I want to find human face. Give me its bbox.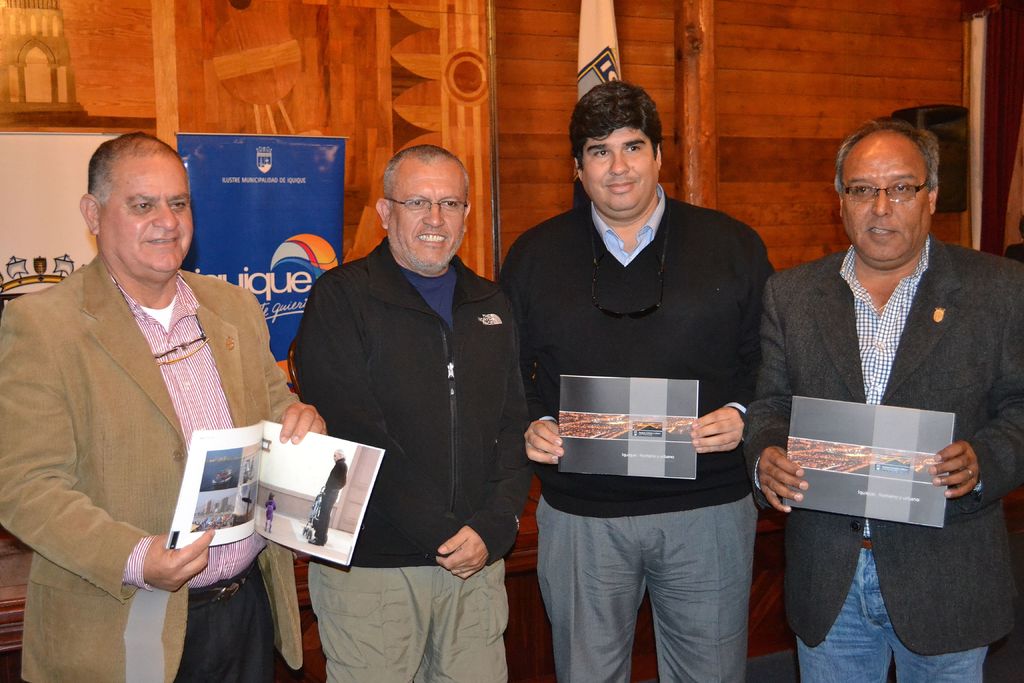
{"x1": 842, "y1": 142, "x2": 924, "y2": 262}.
